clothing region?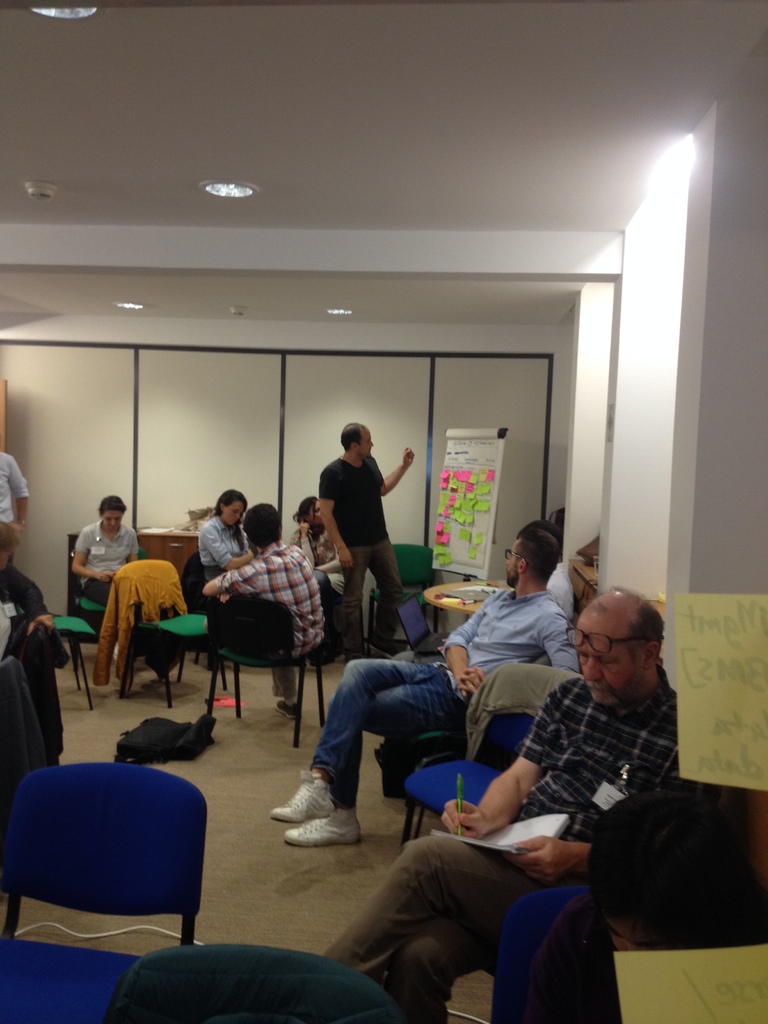
291:524:346:614
